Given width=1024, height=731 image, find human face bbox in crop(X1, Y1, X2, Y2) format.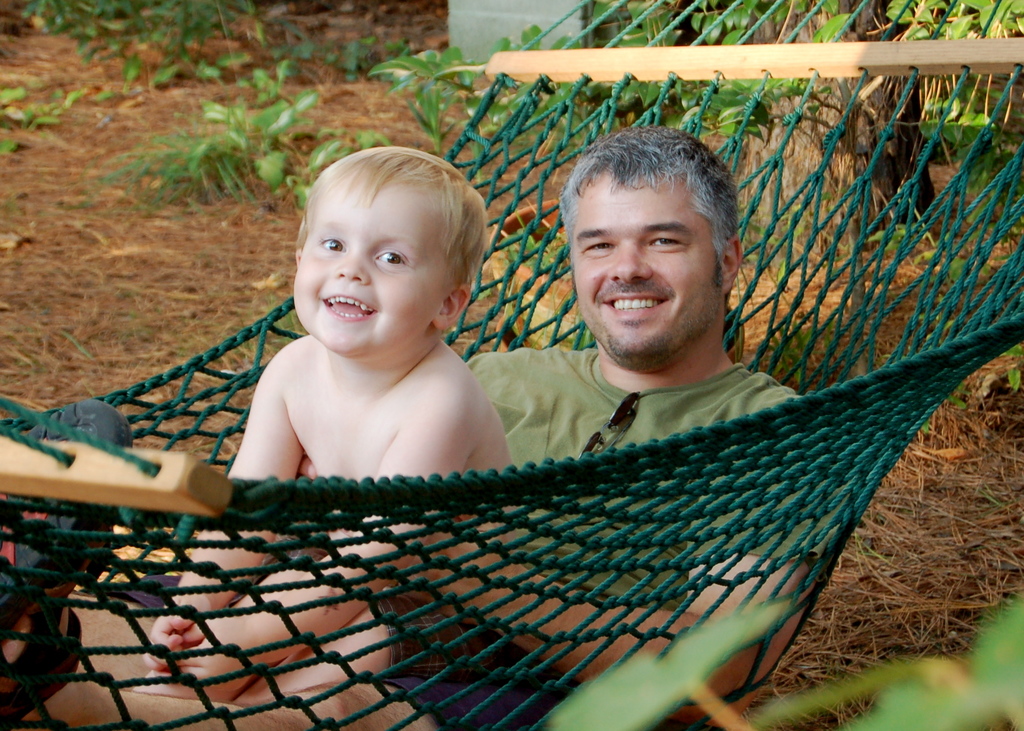
crop(573, 170, 720, 370).
